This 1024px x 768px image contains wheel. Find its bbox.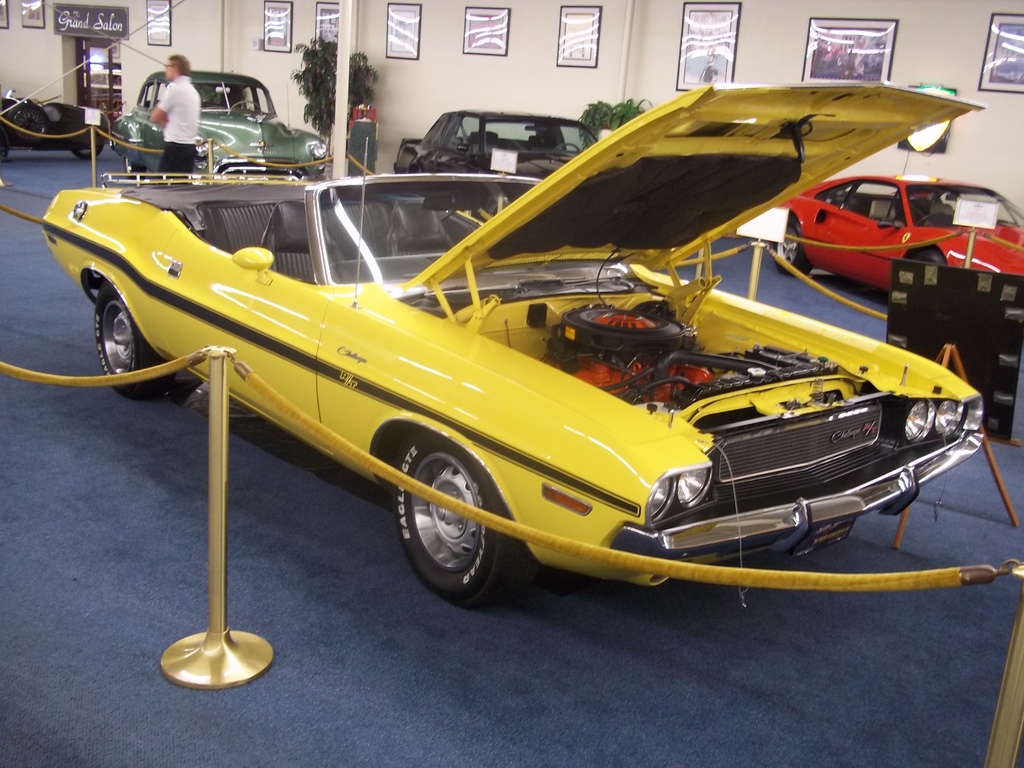
crop(913, 209, 953, 233).
